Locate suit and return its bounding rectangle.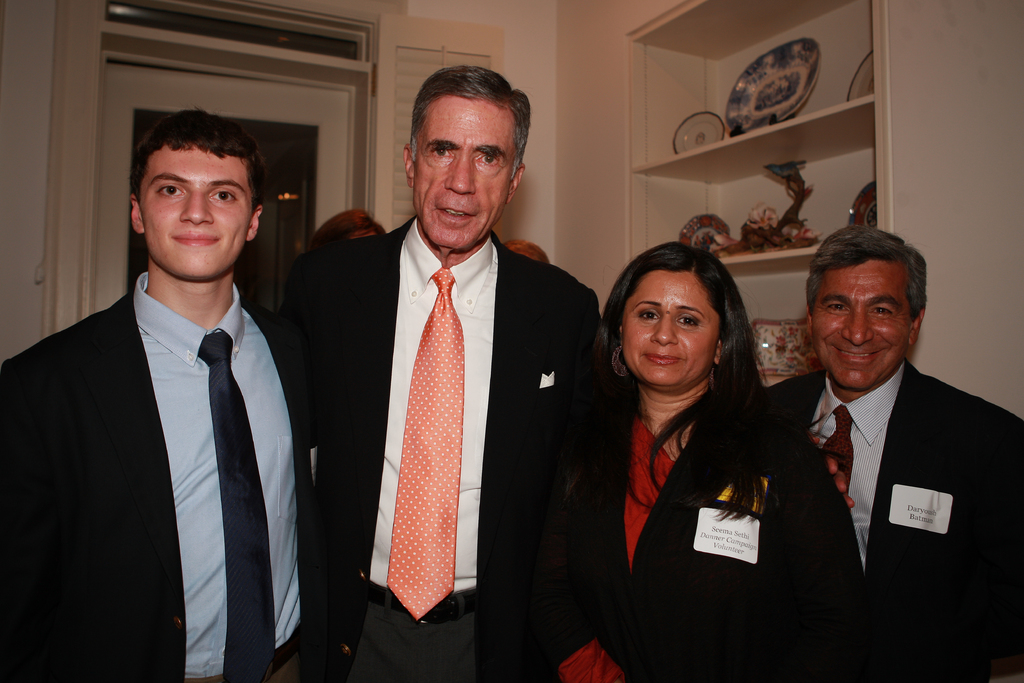
[x1=278, y1=210, x2=609, y2=682].
